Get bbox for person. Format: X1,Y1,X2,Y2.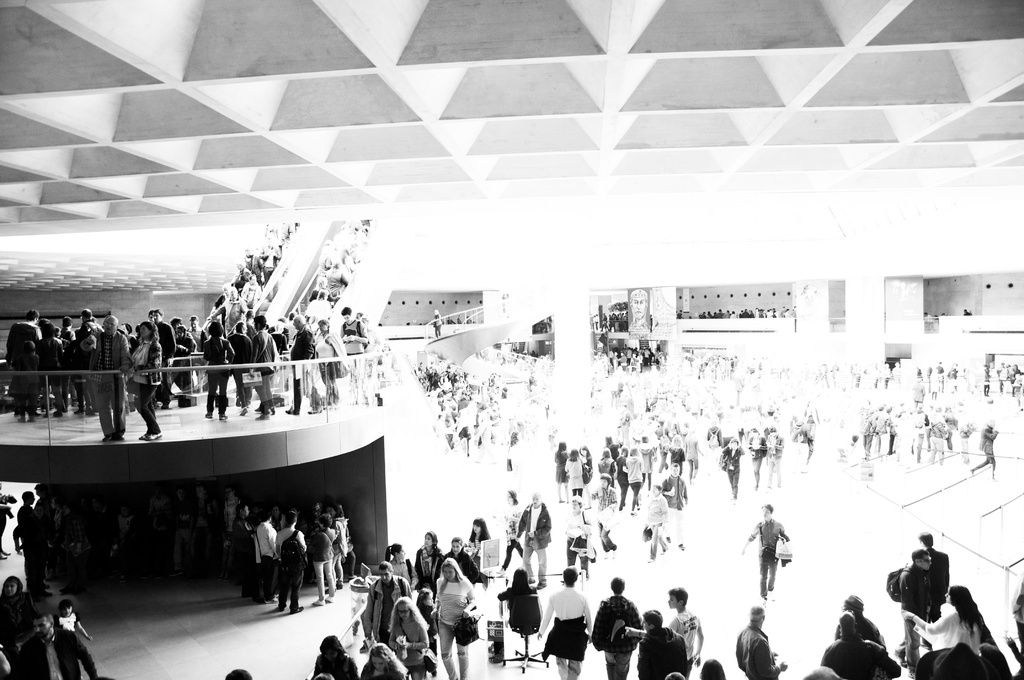
898,549,934,656.
